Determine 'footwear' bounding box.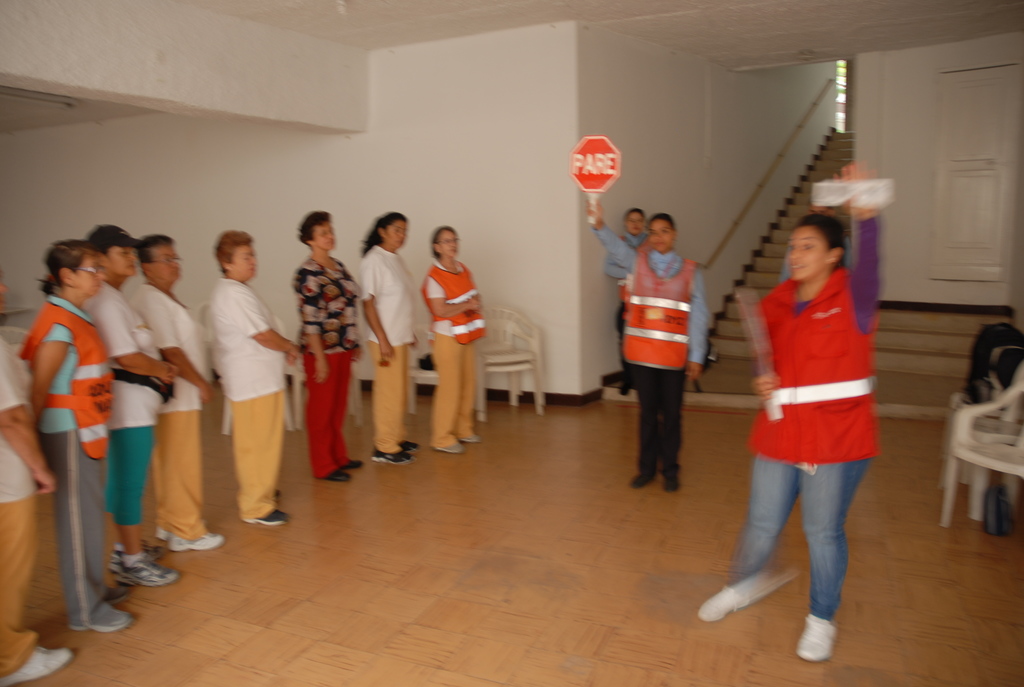
Determined: (x1=68, y1=603, x2=131, y2=631).
